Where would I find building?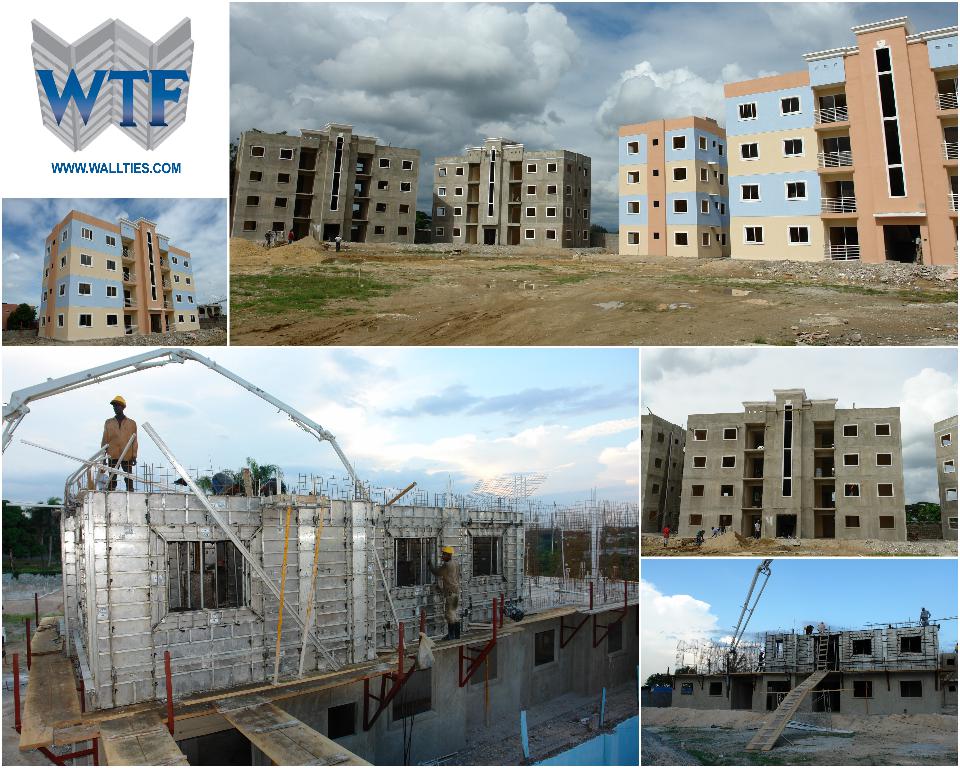
At locate(619, 120, 730, 259).
